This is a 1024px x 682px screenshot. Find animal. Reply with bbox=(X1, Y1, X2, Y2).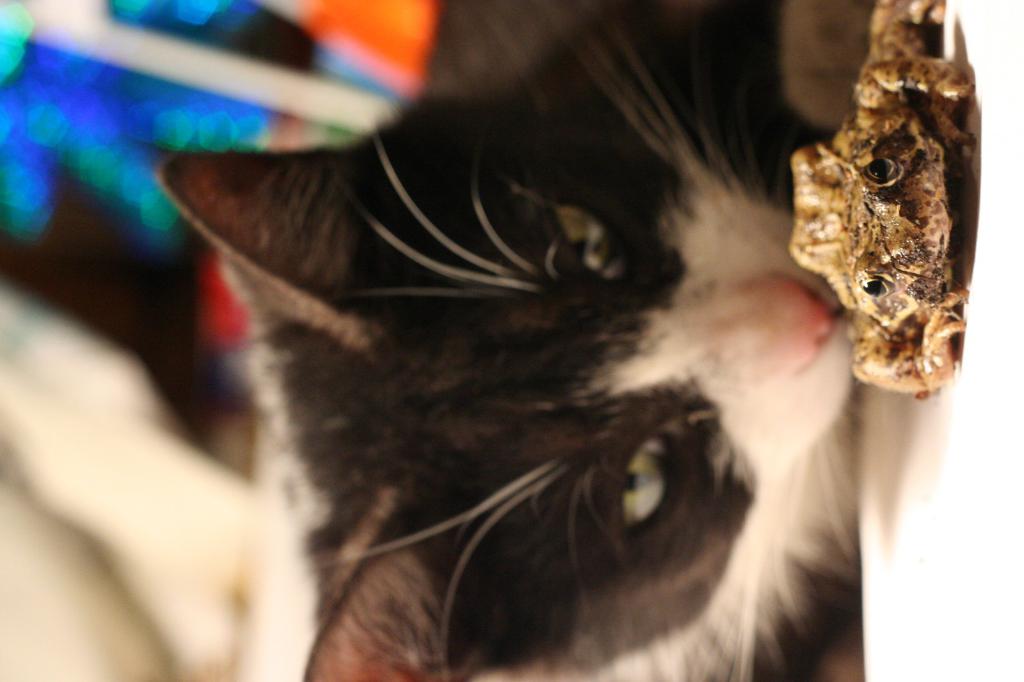
bbox=(148, 0, 859, 681).
